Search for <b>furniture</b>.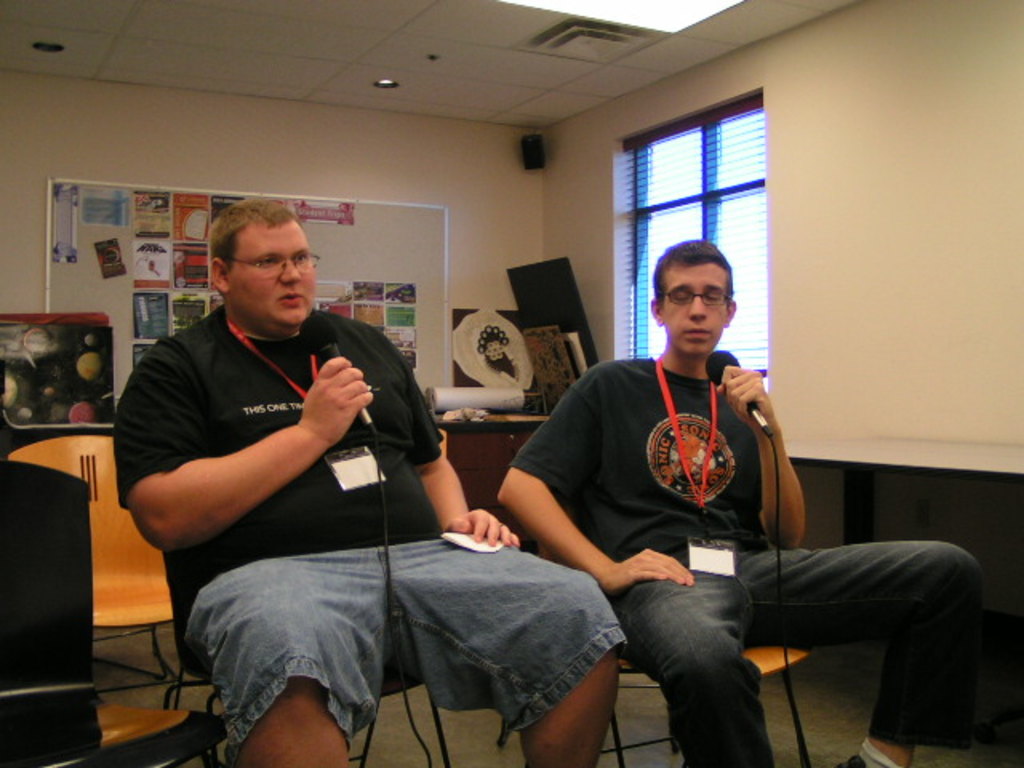
Found at bbox(429, 411, 550, 550).
